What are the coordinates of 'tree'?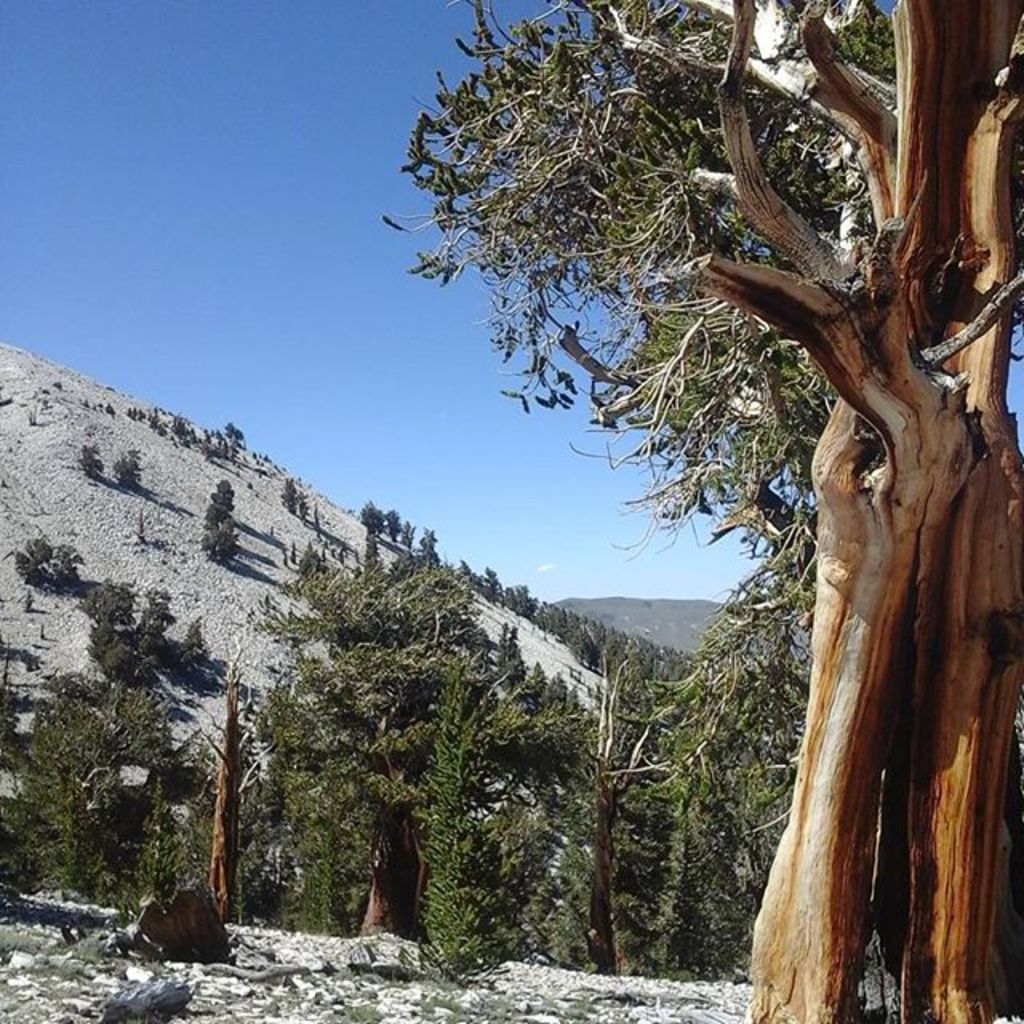
x1=192, y1=475, x2=254, y2=562.
